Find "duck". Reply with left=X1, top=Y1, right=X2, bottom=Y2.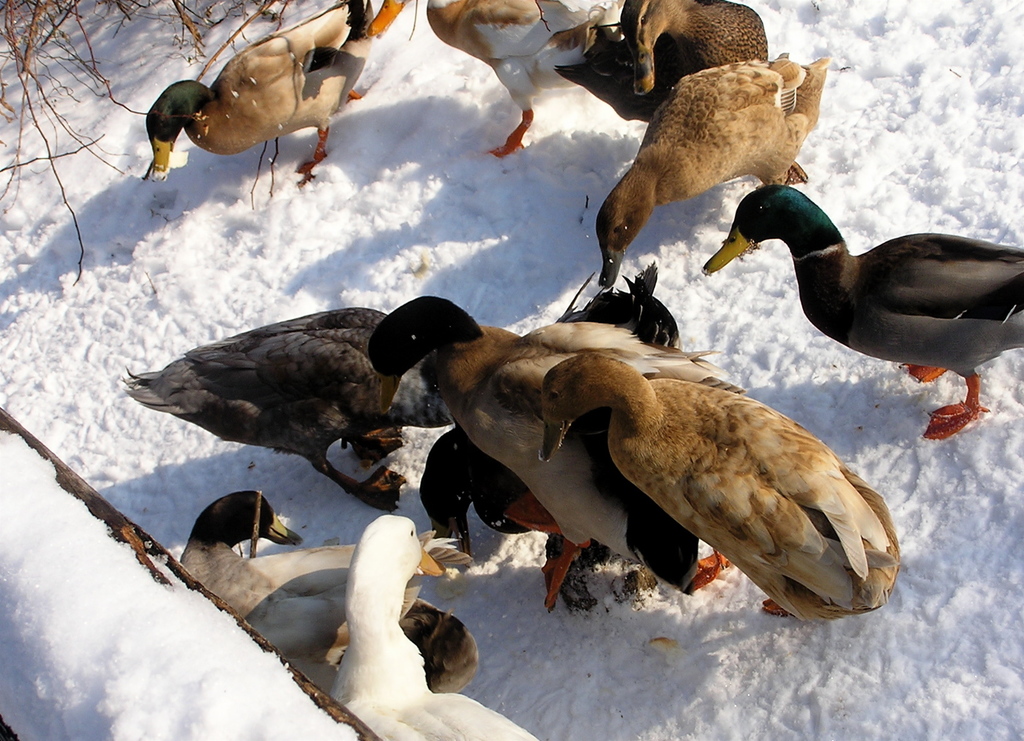
left=127, top=0, right=400, bottom=178.
